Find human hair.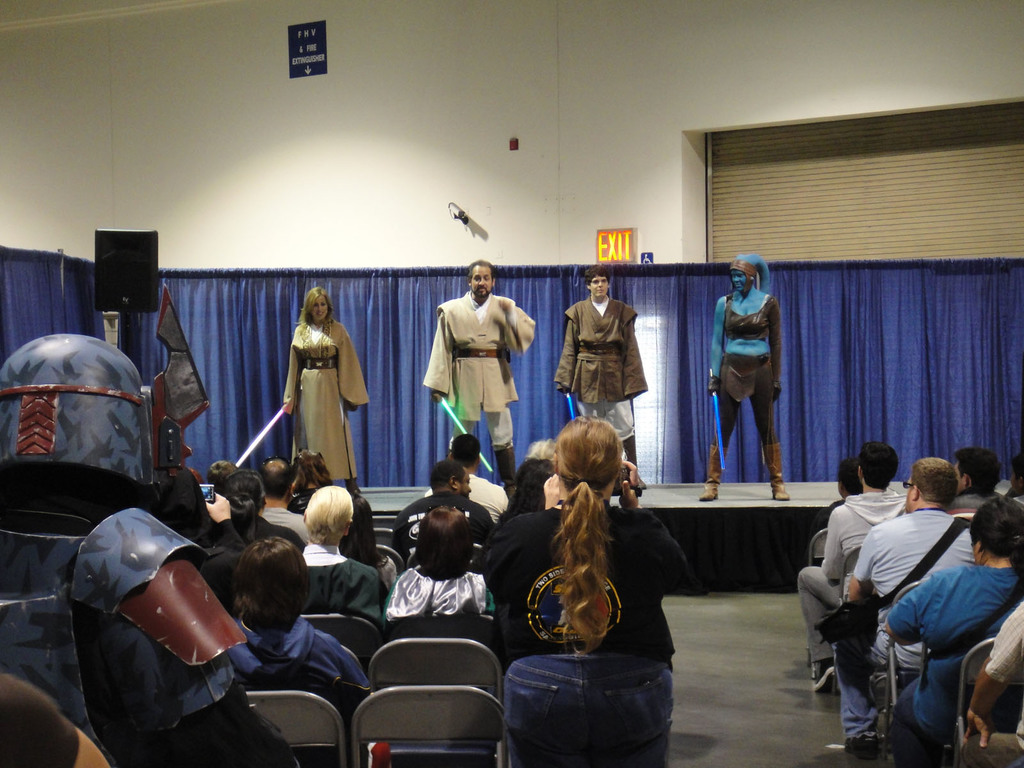
[x1=223, y1=467, x2=269, y2=529].
